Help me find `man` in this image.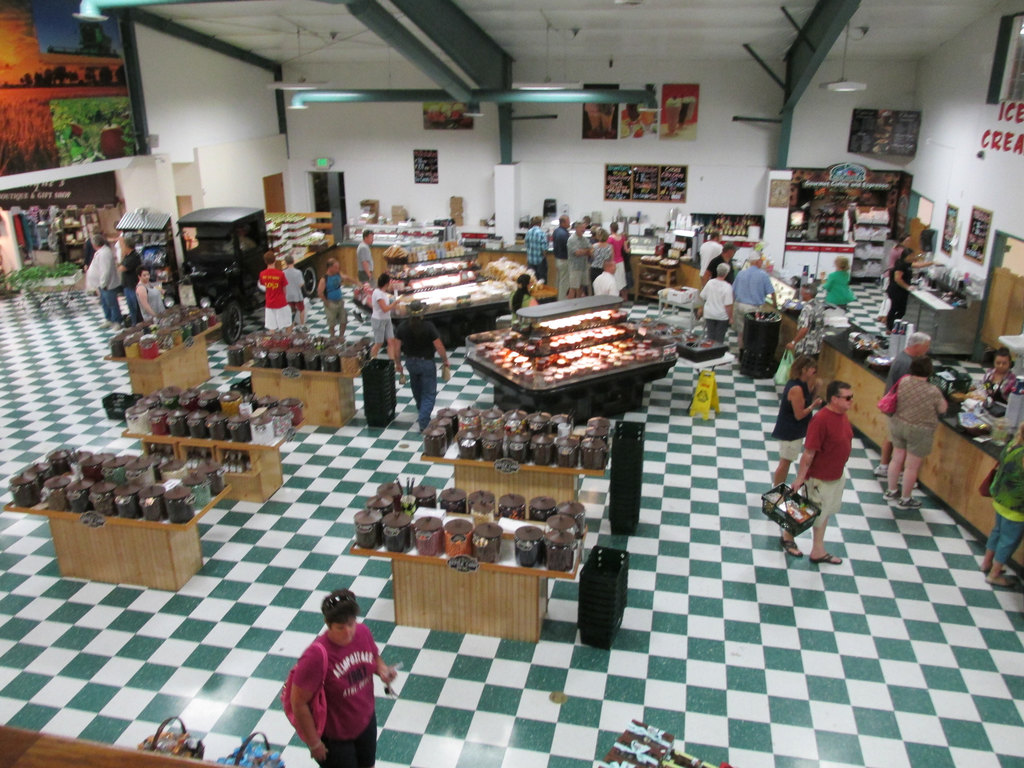
Found it: 700, 232, 724, 275.
